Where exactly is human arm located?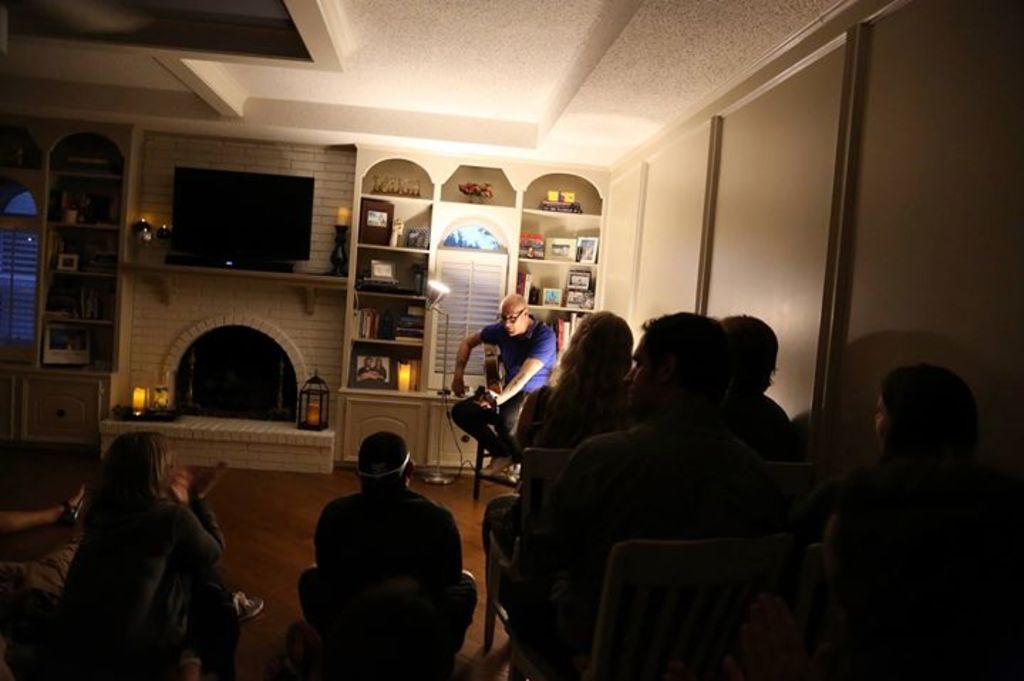
Its bounding box is select_region(175, 486, 225, 570).
